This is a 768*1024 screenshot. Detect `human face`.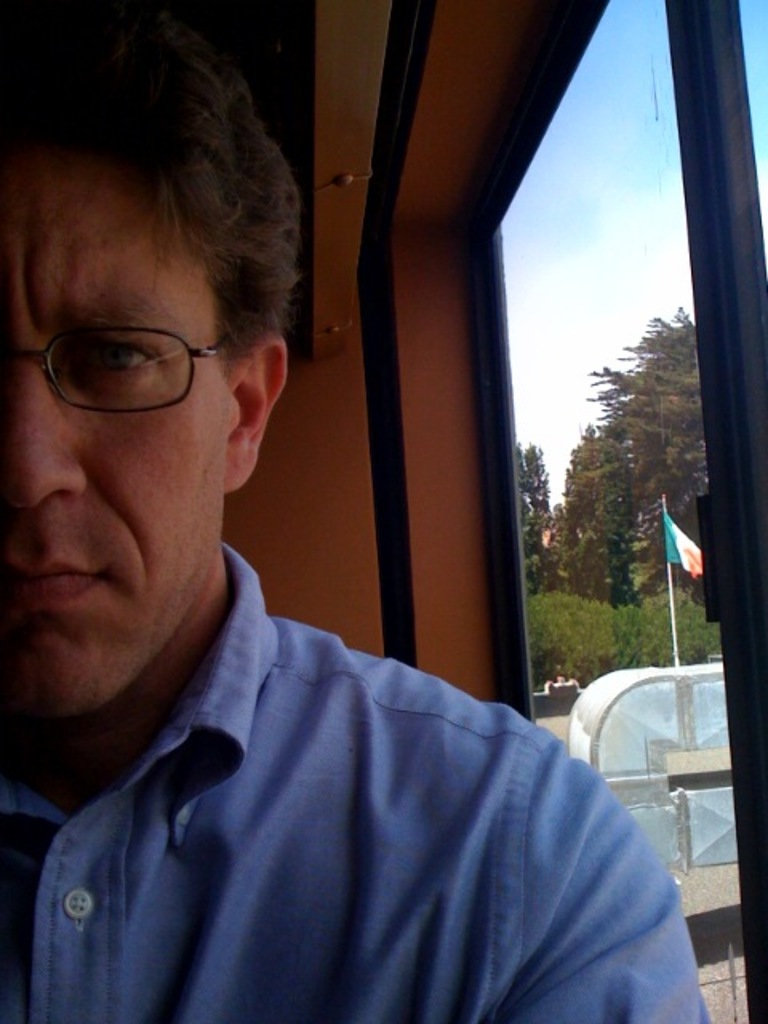
{"x1": 0, "y1": 147, "x2": 248, "y2": 720}.
